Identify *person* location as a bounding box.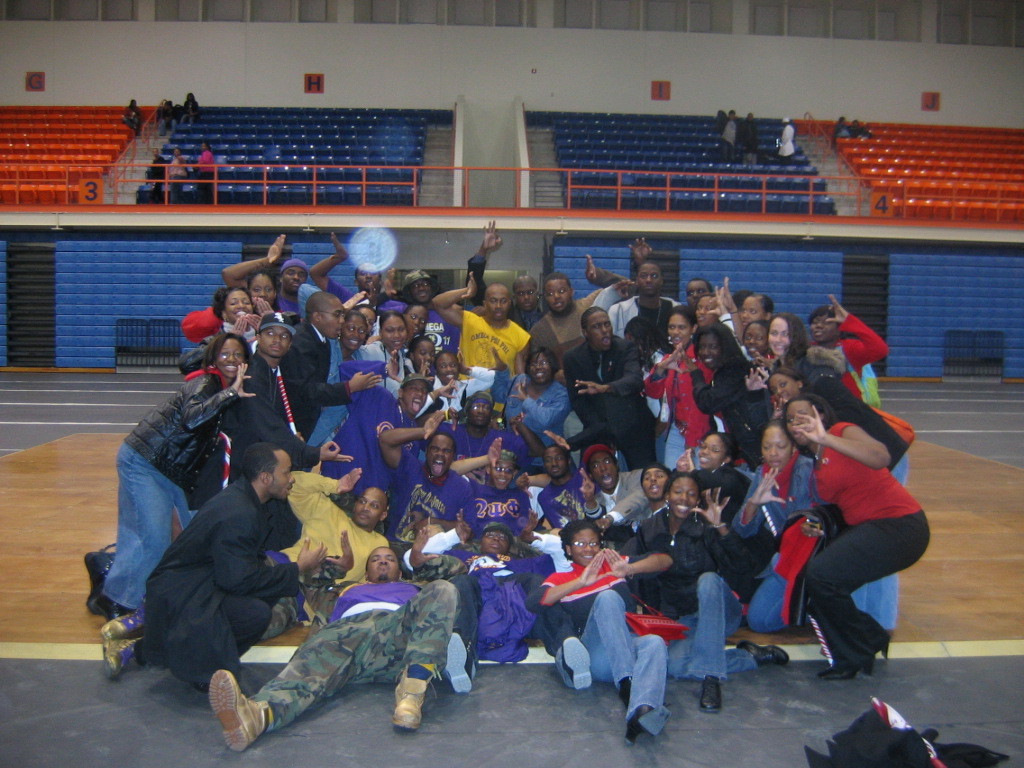
l=421, t=273, r=530, b=384.
